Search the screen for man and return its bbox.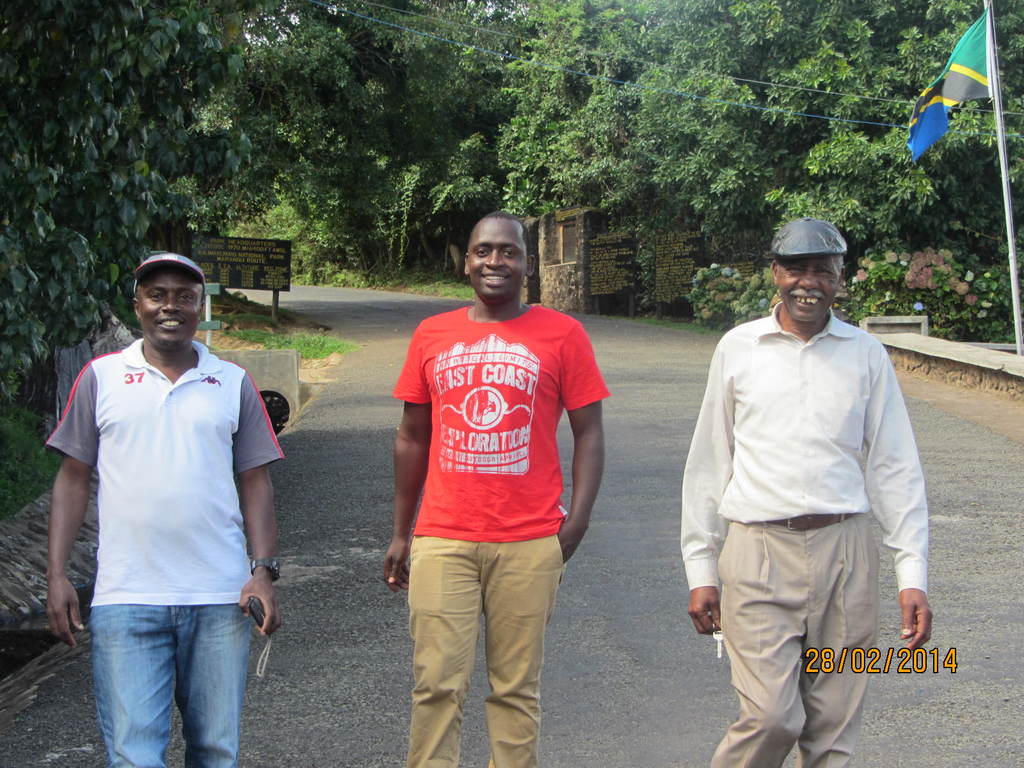
Found: [679, 214, 946, 767].
